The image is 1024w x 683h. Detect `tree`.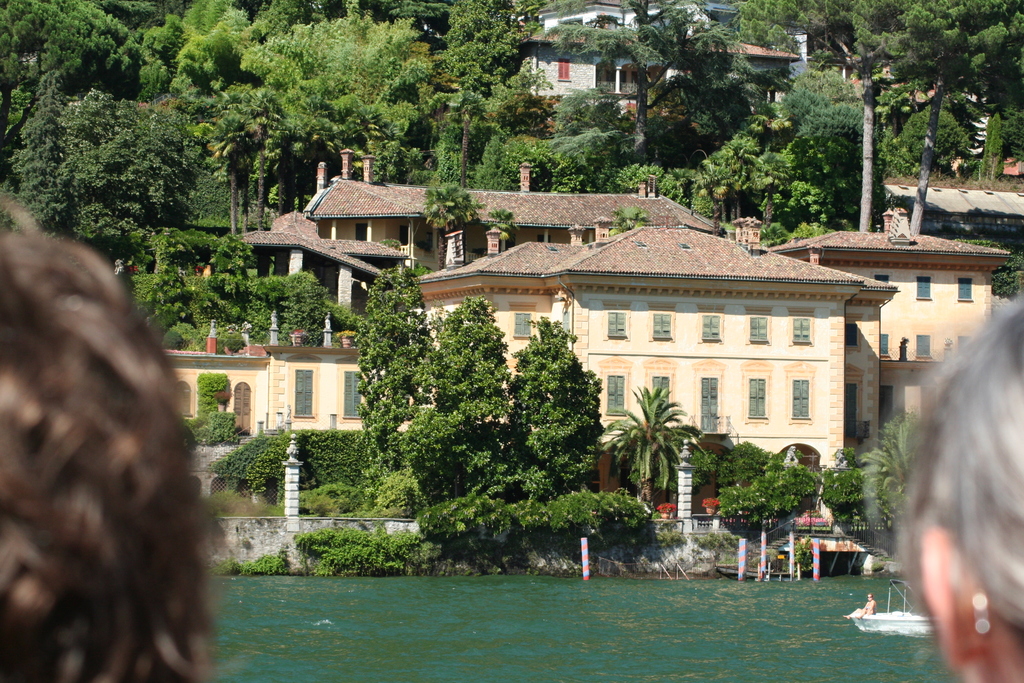
Detection: box=[420, 172, 479, 269].
